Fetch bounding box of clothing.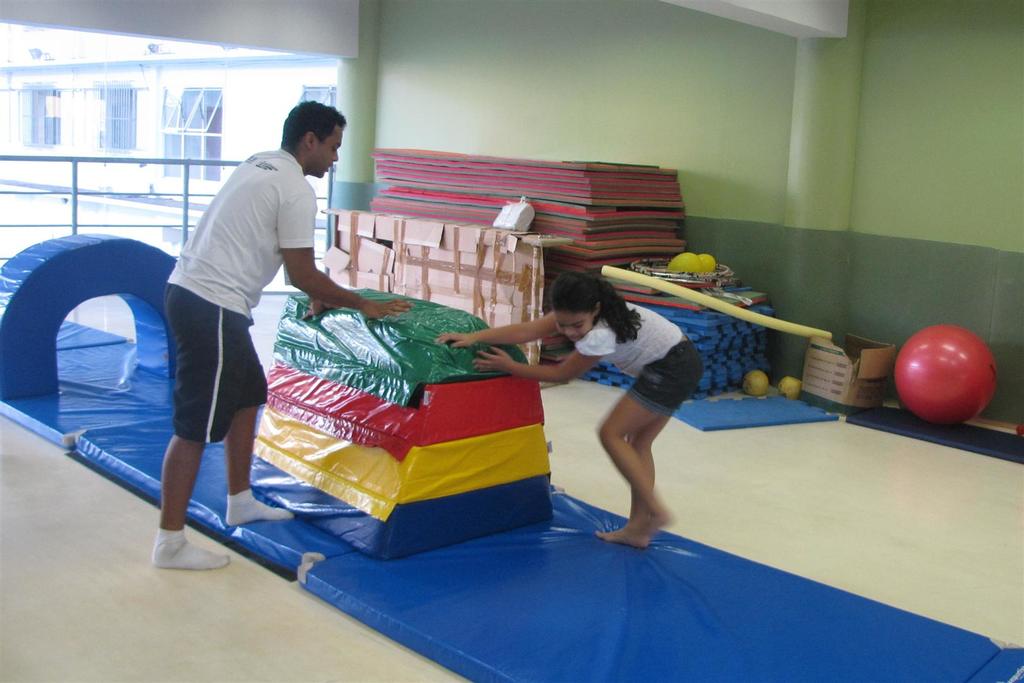
Bbox: x1=577, y1=298, x2=705, y2=418.
